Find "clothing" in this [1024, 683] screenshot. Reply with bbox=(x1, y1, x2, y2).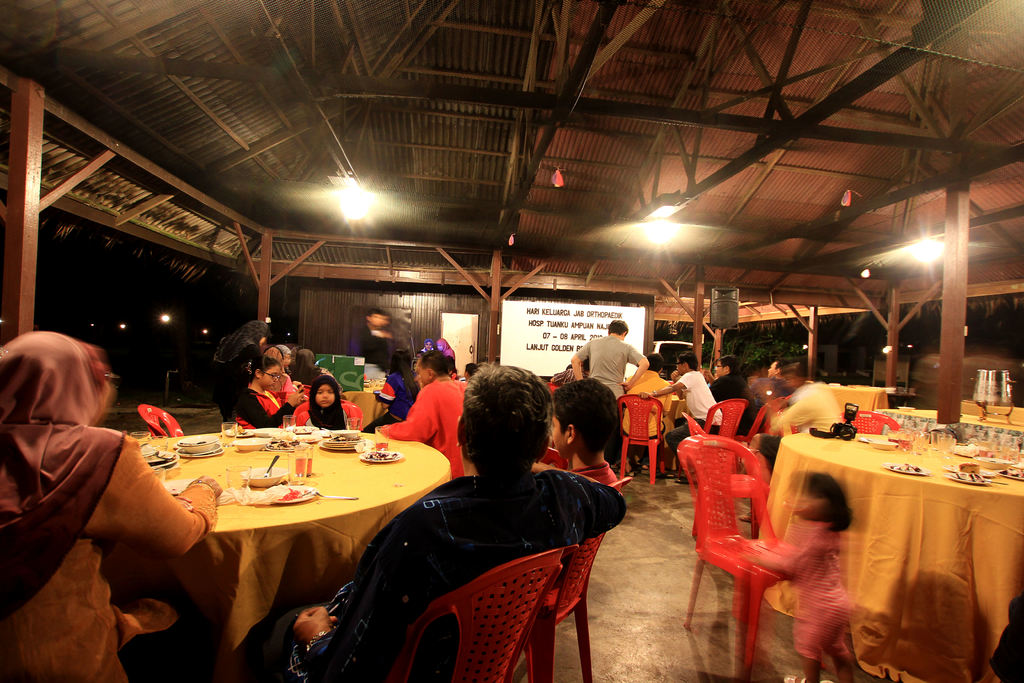
bbox=(0, 419, 223, 682).
